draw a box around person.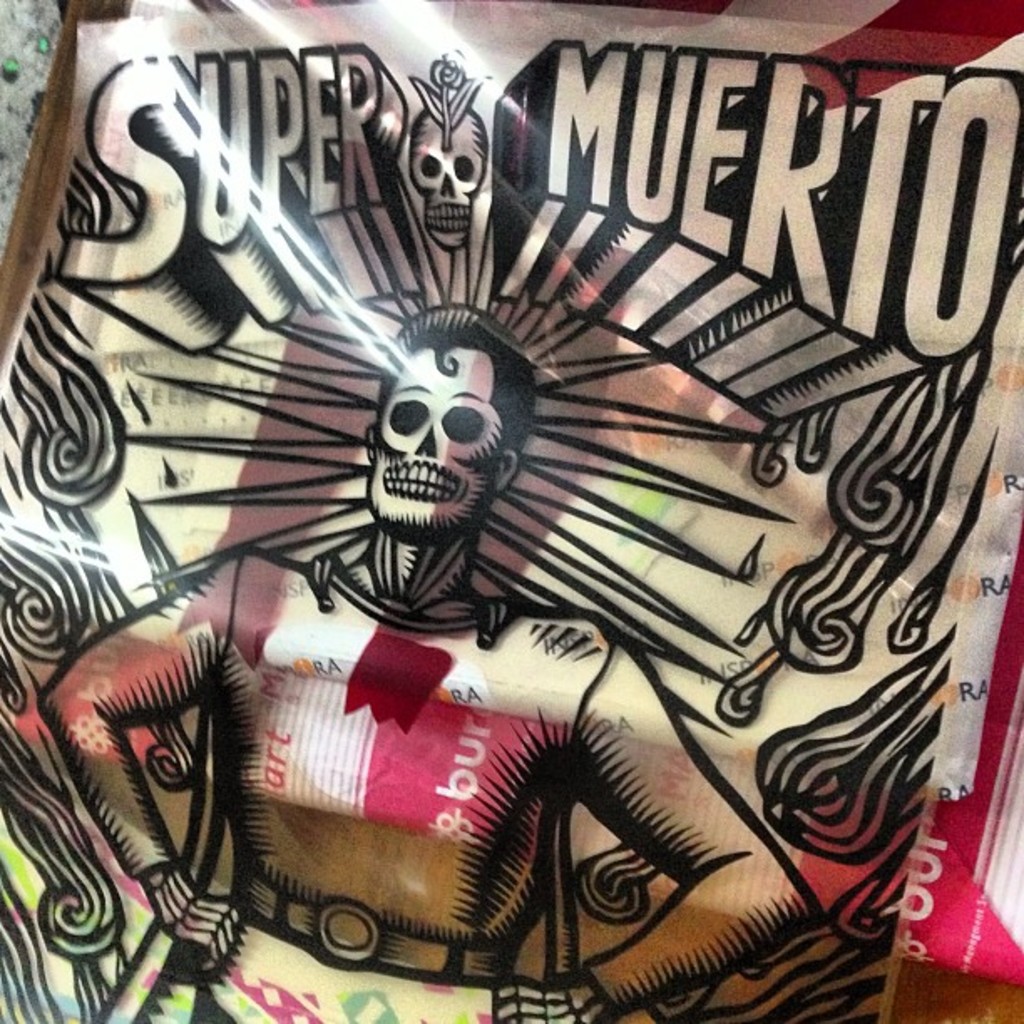
<bbox>0, 124, 1021, 1023</bbox>.
